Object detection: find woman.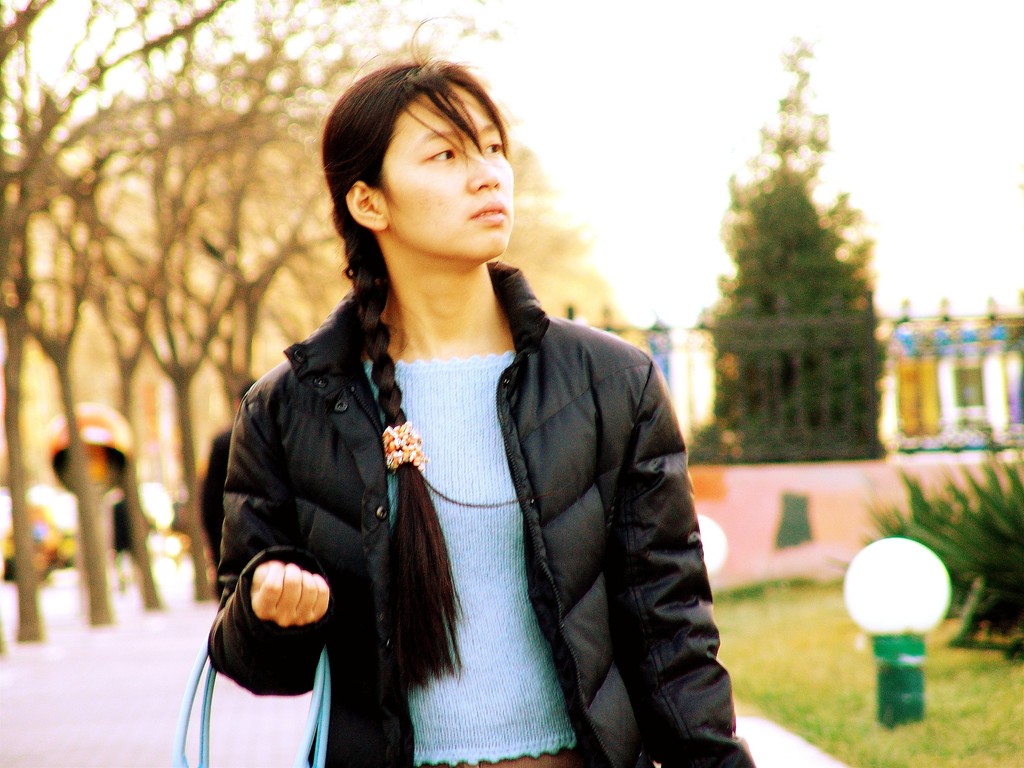
box=[168, 55, 746, 767].
